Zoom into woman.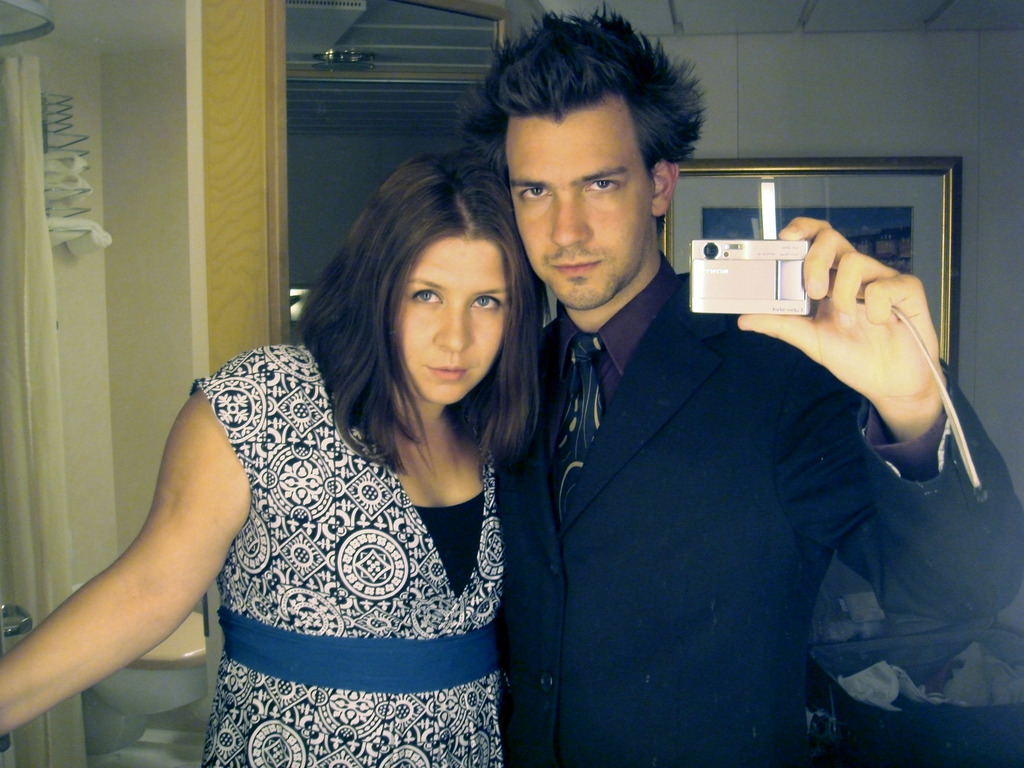
Zoom target: Rect(138, 88, 561, 753).
